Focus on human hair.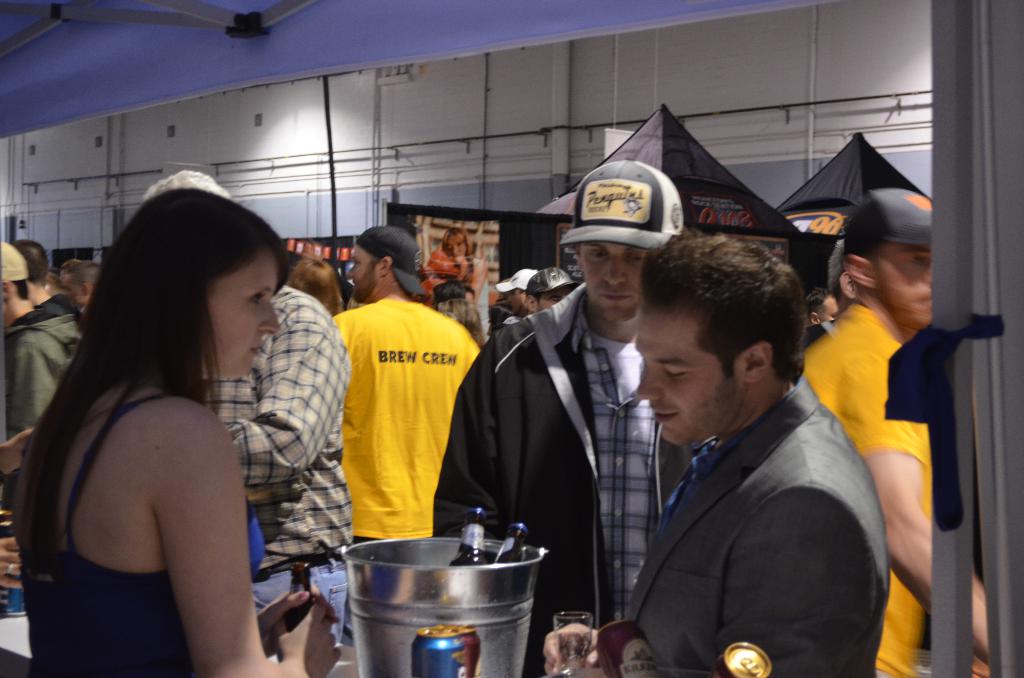
Focused at BBox(10, 238, 50, 284).
